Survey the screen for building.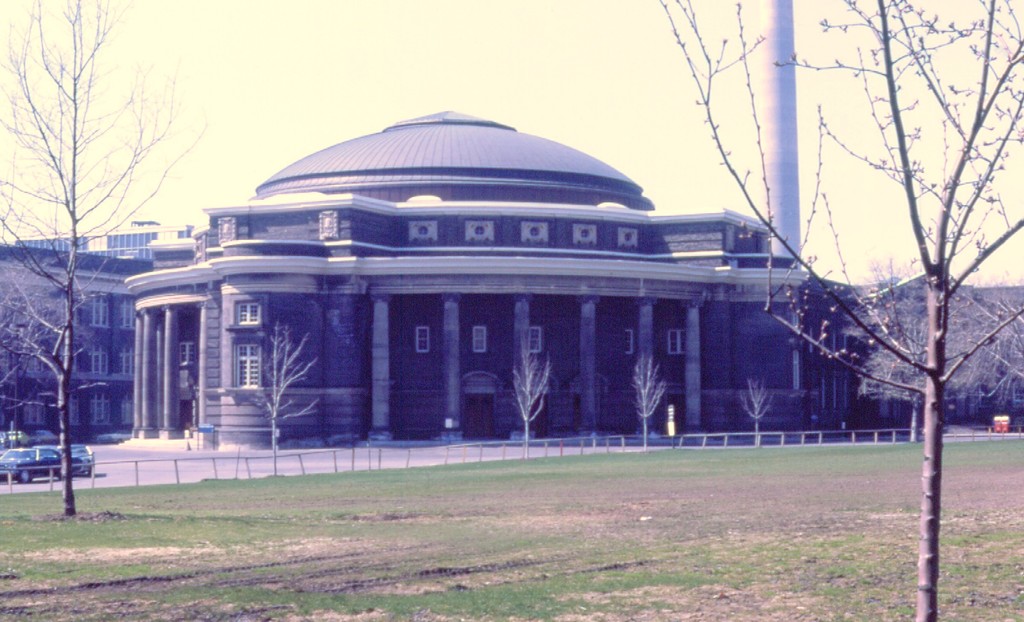
Survey found: select_region(0, 108, 1023, 454).
